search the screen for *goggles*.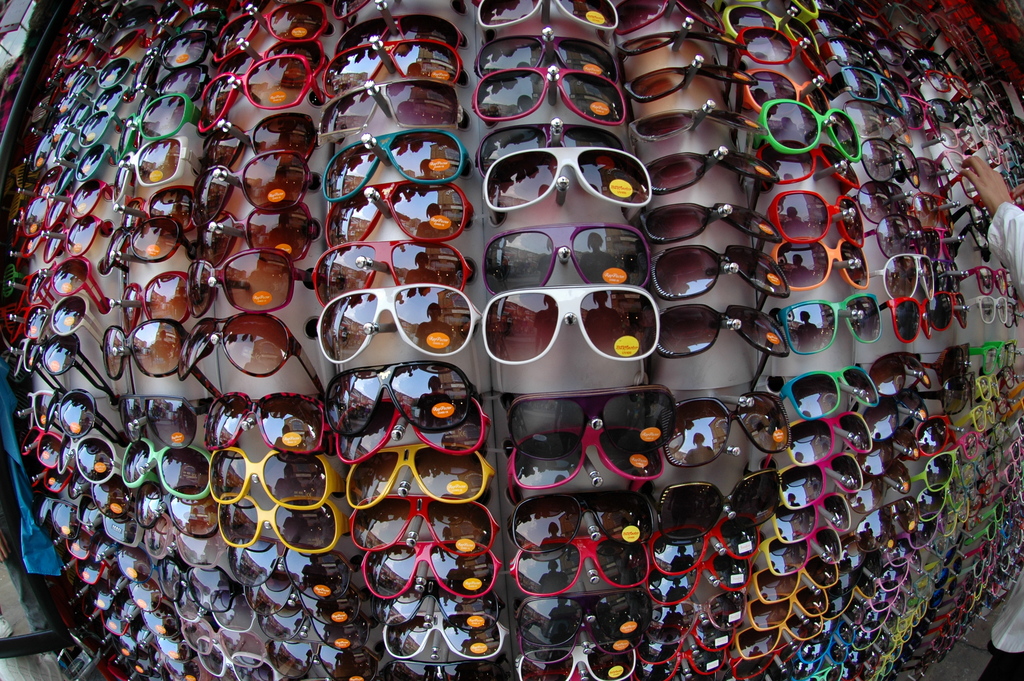
Found at 321:35:471:94.
